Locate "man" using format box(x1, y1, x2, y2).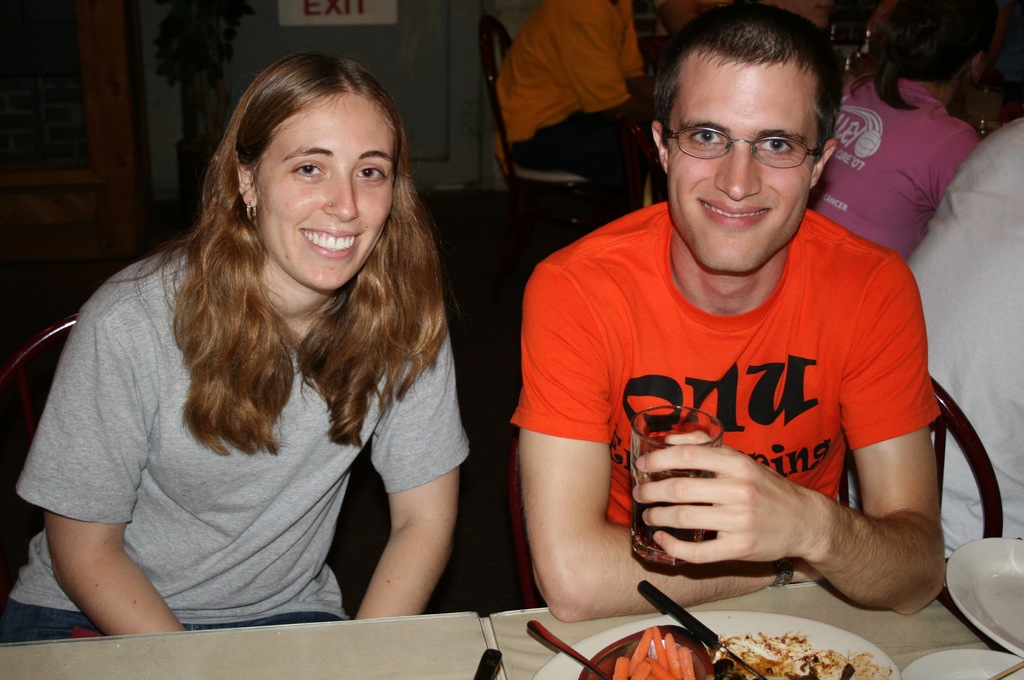
box(492, 0, 661, 216).
